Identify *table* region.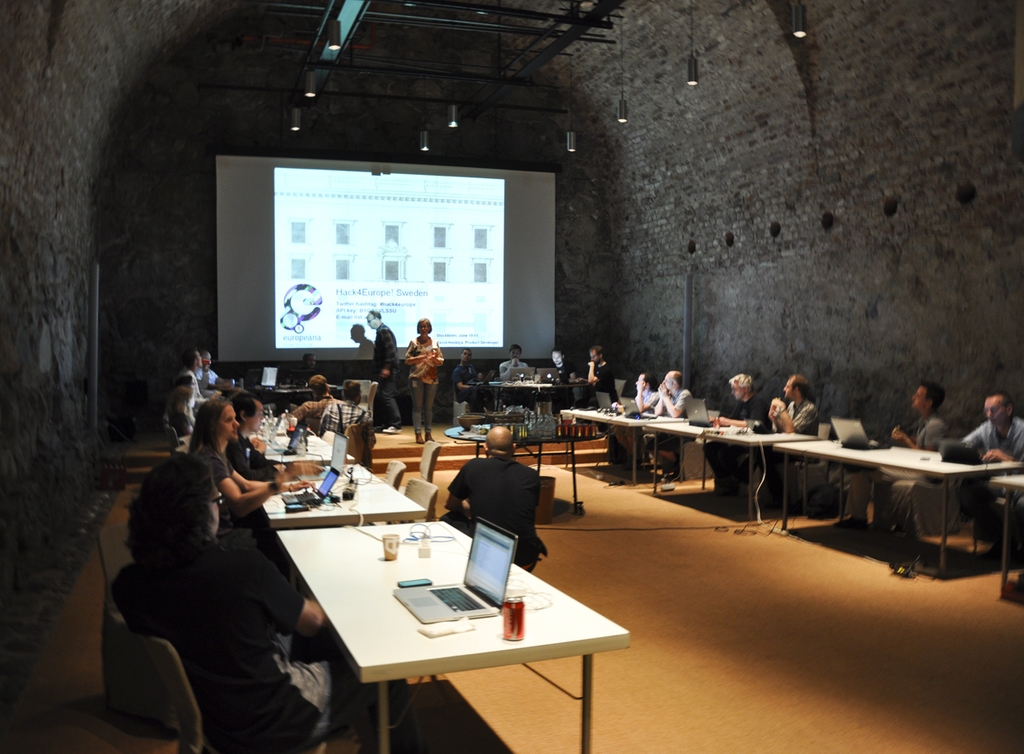
Region: l=261, t=450, r=427, b=526.
